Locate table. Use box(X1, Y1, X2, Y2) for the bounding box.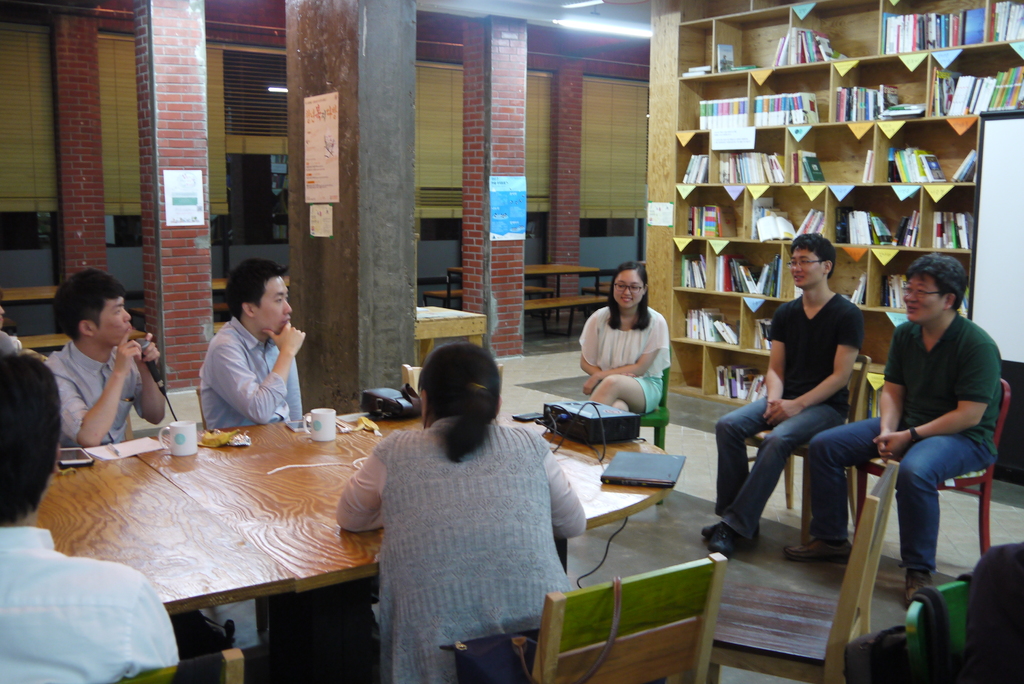
box(413, 303, 488, 364).
